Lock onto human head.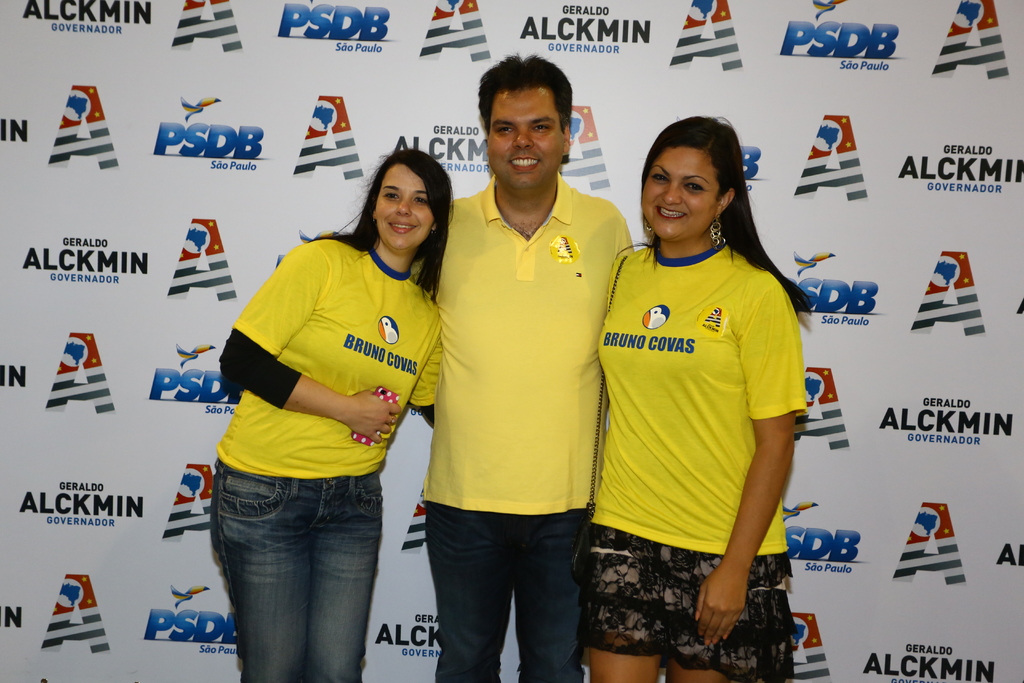
Locked: box(637, 115, 735, 241).
